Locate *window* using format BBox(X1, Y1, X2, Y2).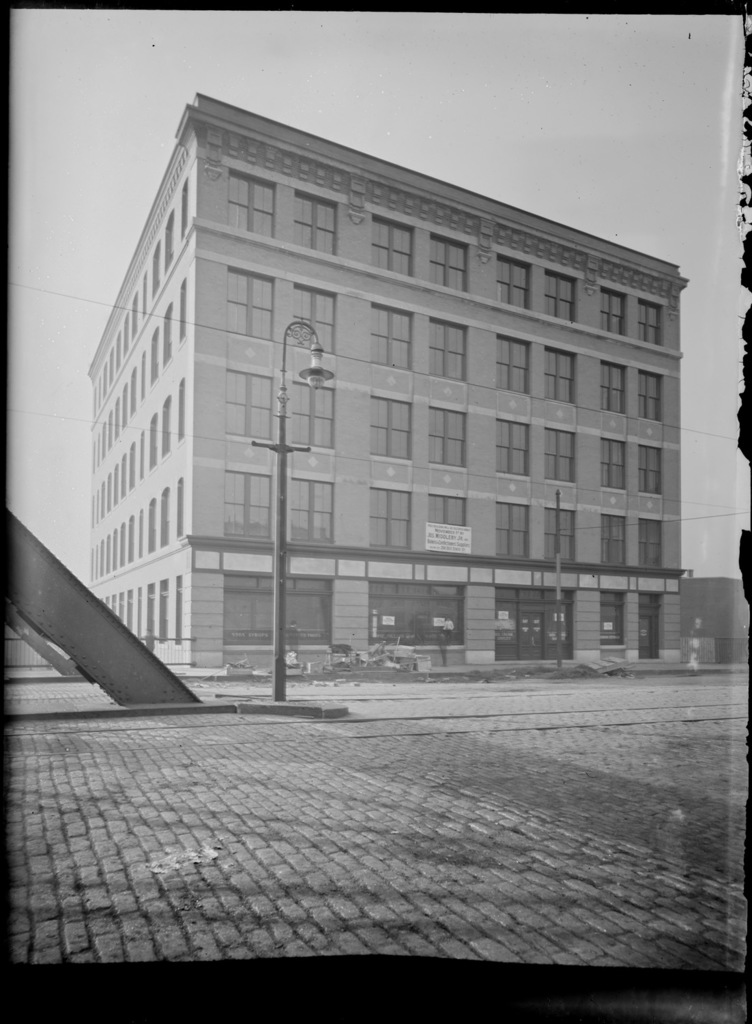
BBox(540, 266, 571, 320).
